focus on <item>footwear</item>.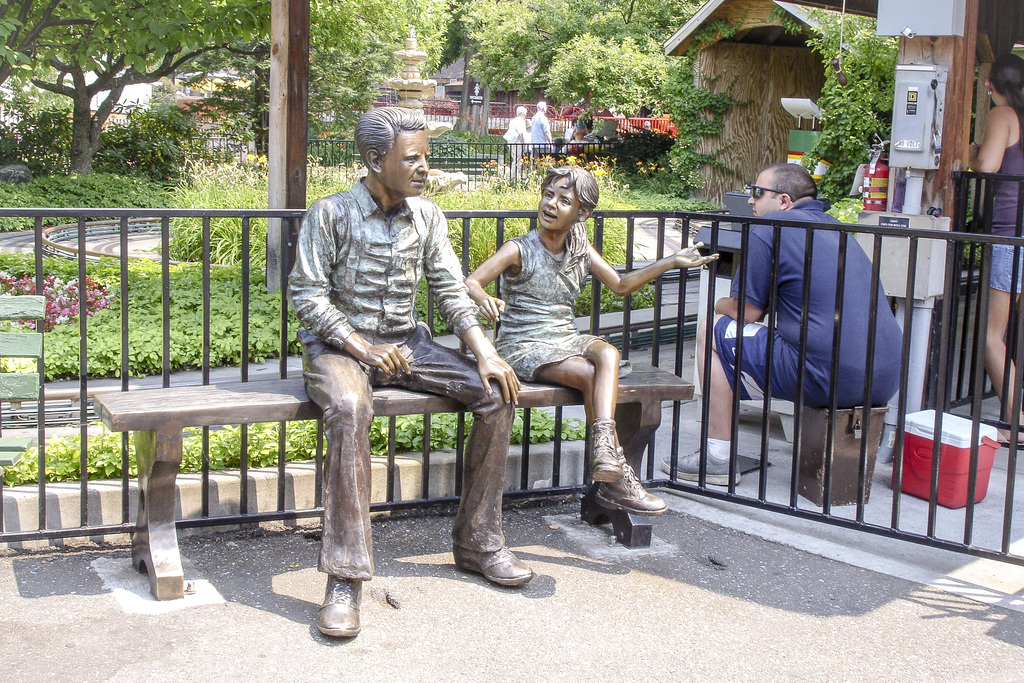
Focused at [x1=589, y1=415, x2=627, y2=483].
